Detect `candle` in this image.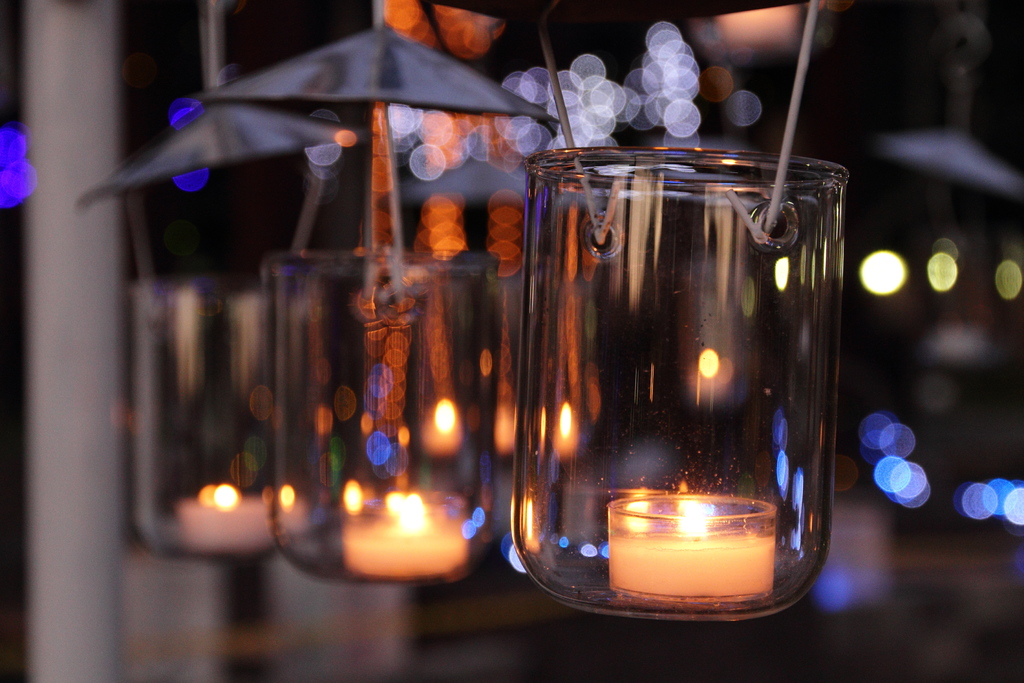
Detection: (342,493,467,573).
